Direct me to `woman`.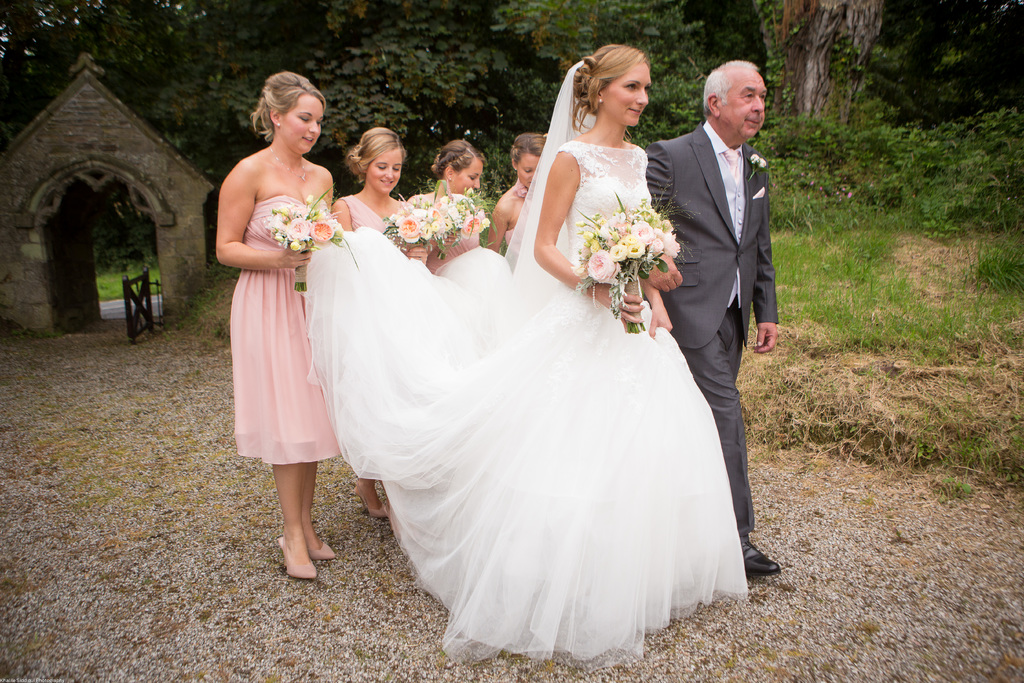
Direction: bbox=[304, 43, 750, 672].
